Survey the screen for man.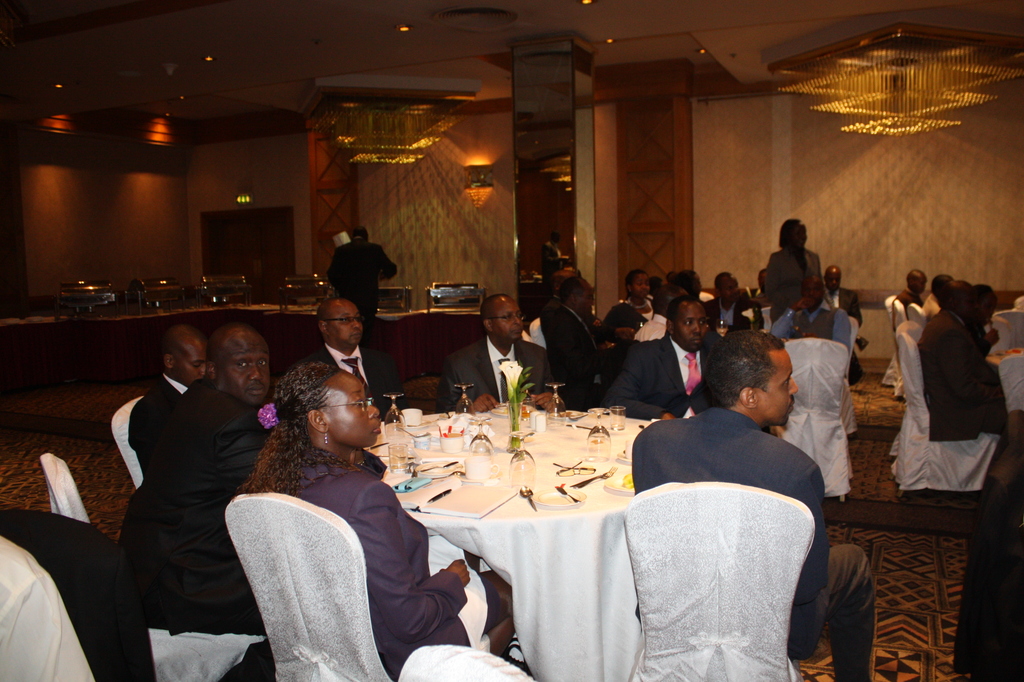
Survey found: bbox=[916, 272, 950, 320].
